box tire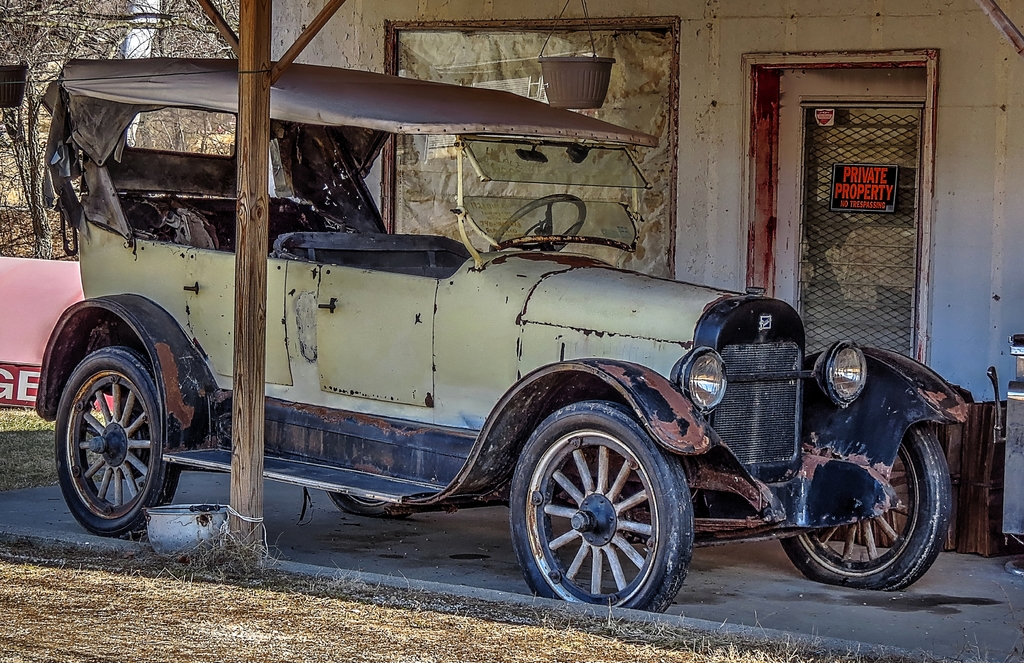
l=327, t=489, r=411, b=520
